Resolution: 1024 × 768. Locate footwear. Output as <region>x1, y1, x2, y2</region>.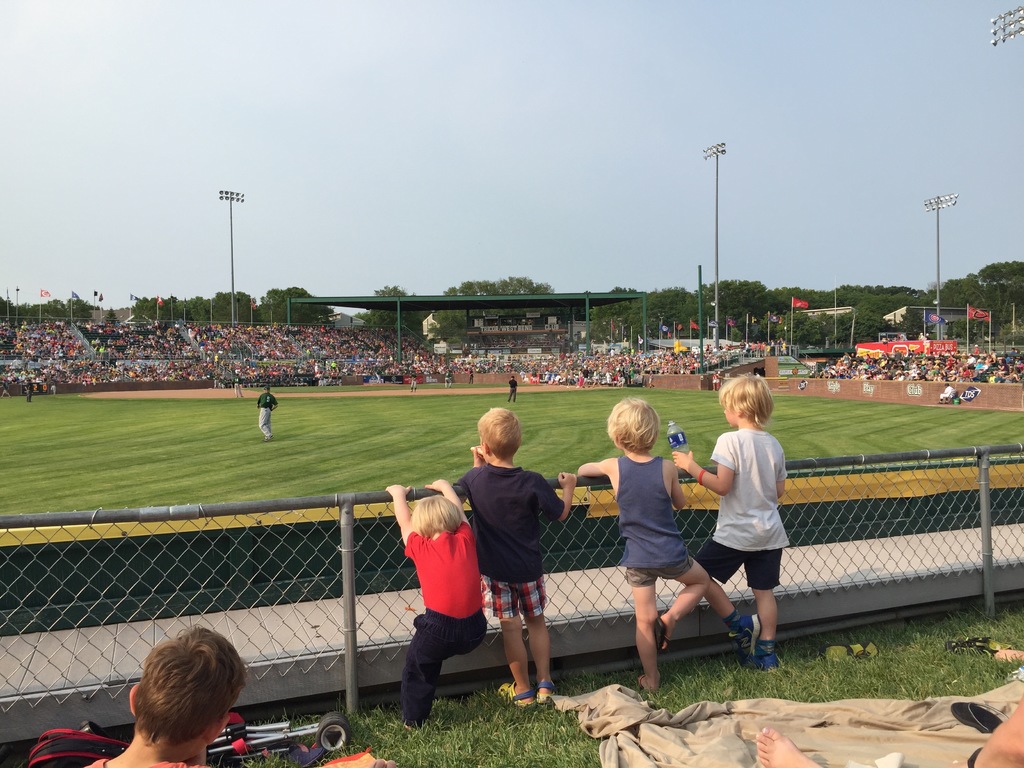
<region>743, 648, 776, 669</region>.
